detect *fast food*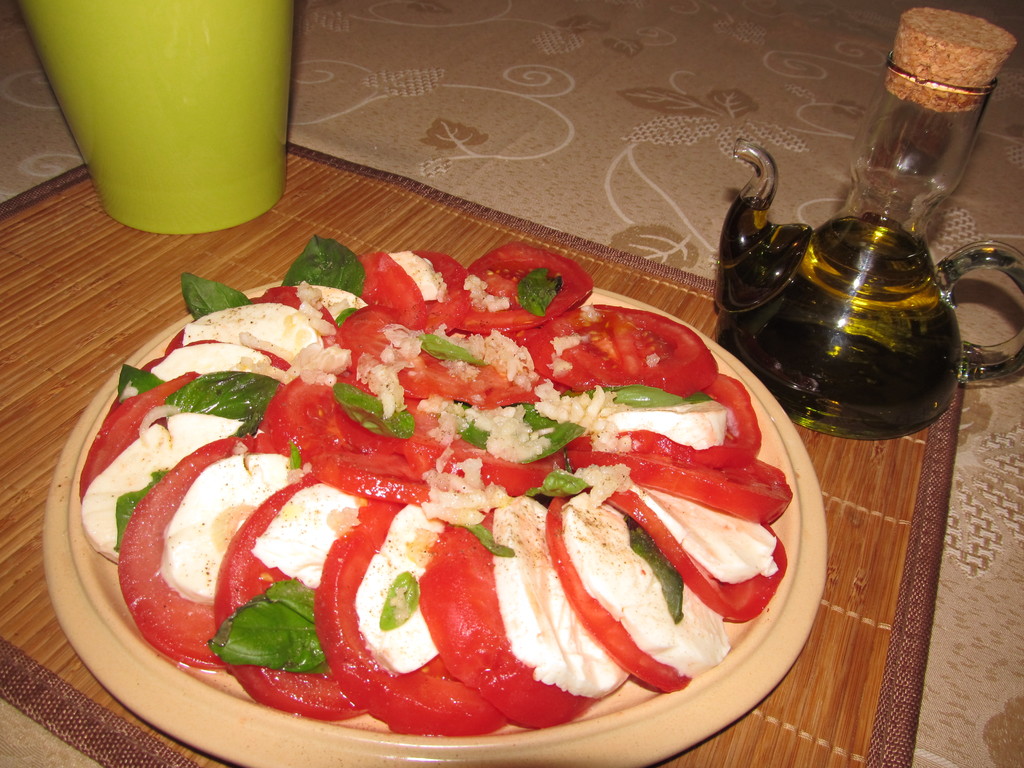
(74, 242, 794, 737)
